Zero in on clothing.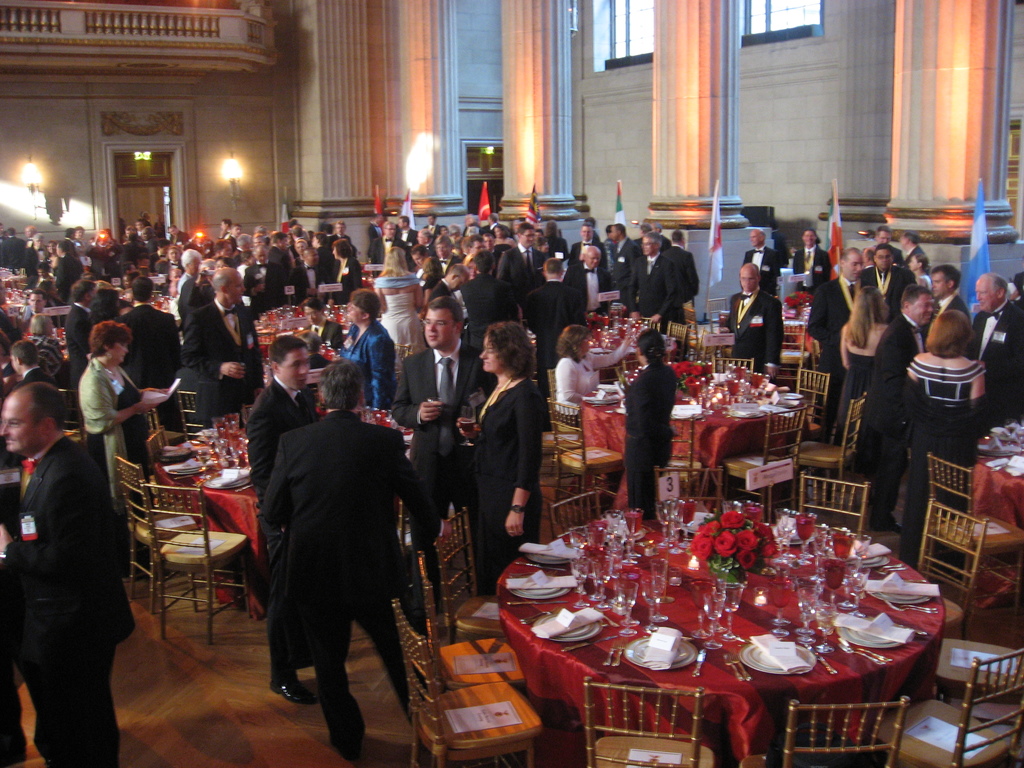
Zeroed in: Rect(664, 242, 700, 323).
